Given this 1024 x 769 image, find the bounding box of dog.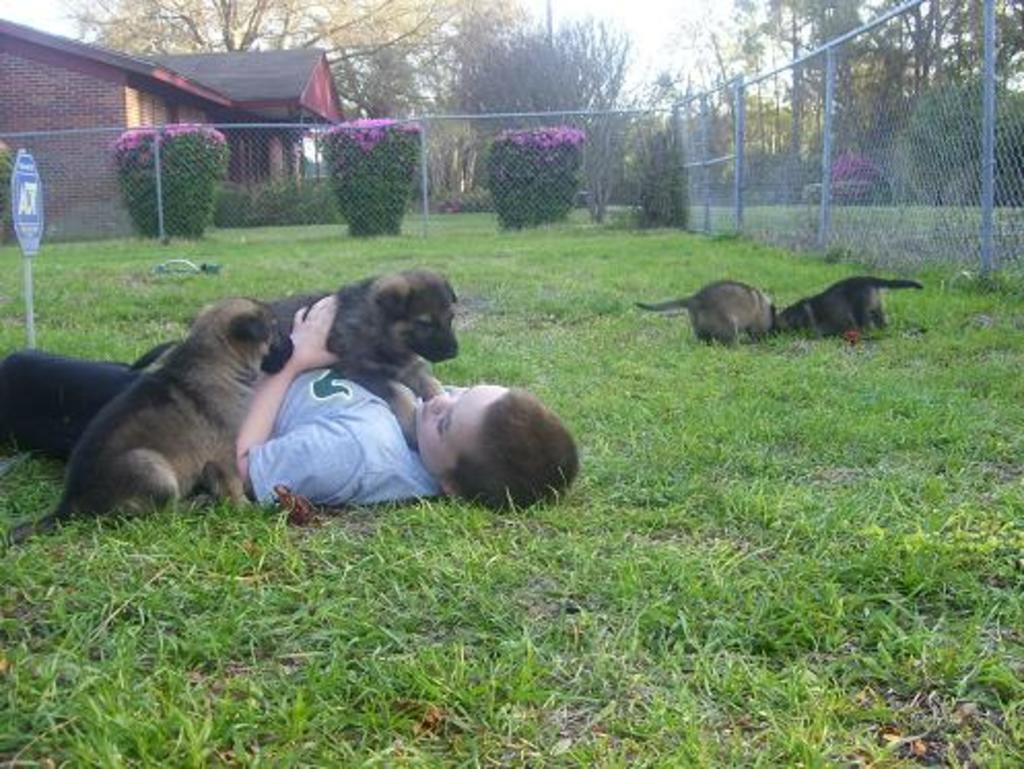
(4, 297, 297, 550).
